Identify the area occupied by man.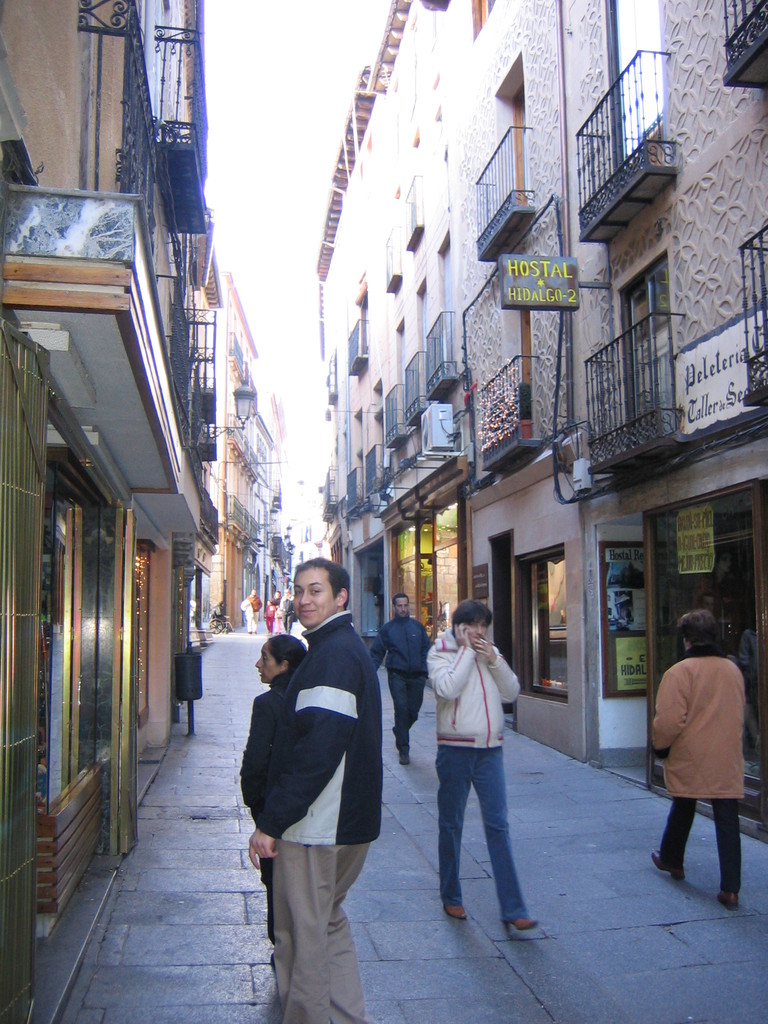
Area: (424,596,543,934).
